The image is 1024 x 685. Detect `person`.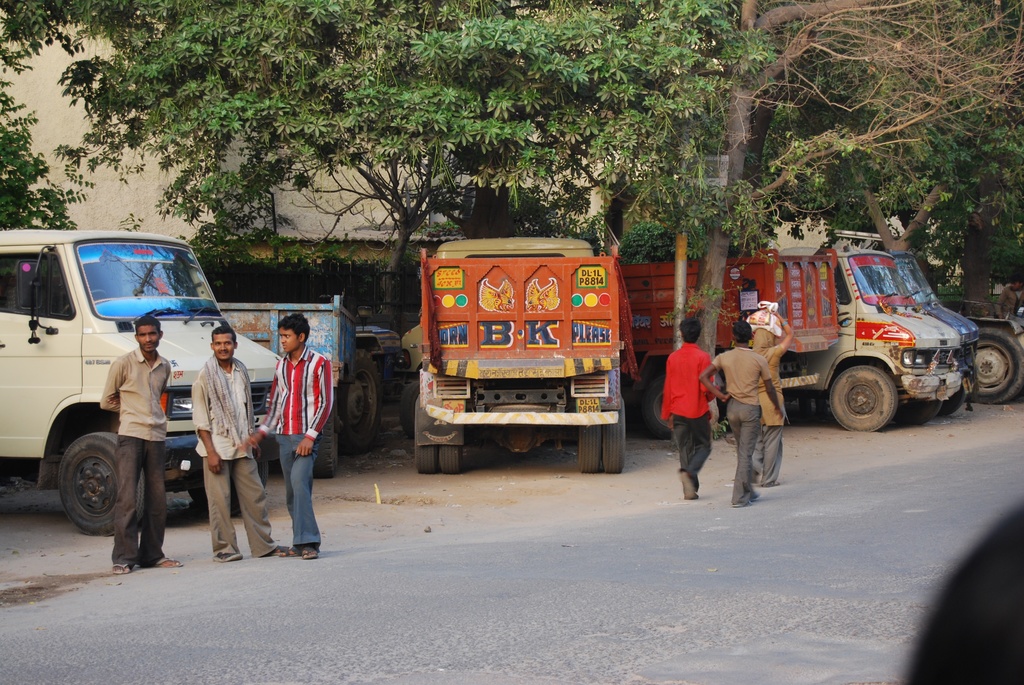
Detection: pyautogui.locateOnScreen(657, 316, 722, 502).
